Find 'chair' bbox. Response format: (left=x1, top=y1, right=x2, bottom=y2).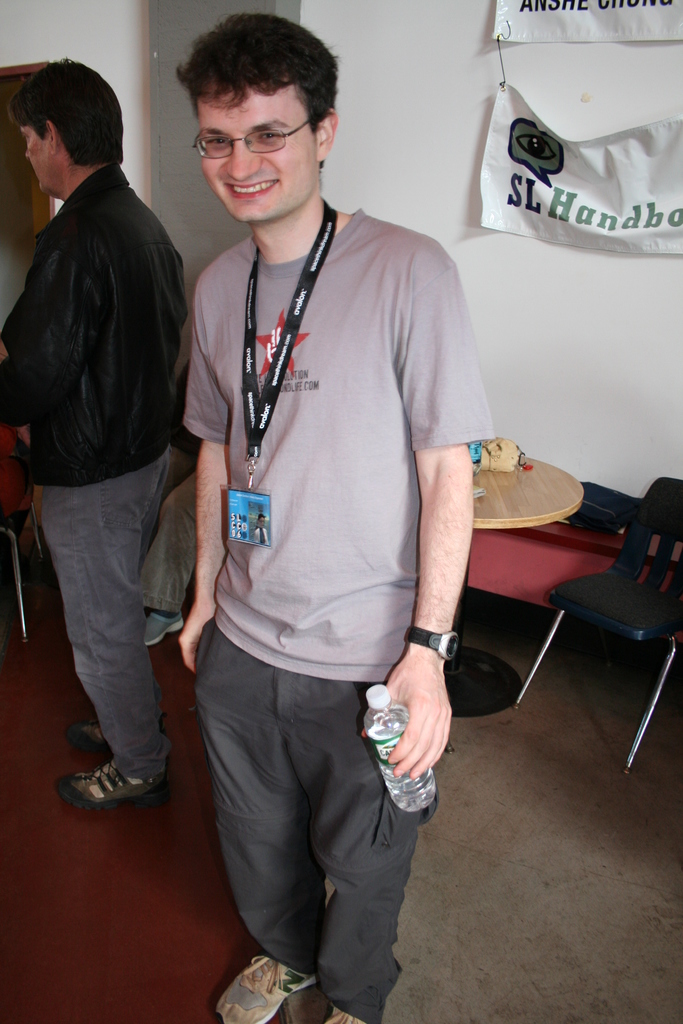
(left=548, top=465, right=675, bottom=780).
